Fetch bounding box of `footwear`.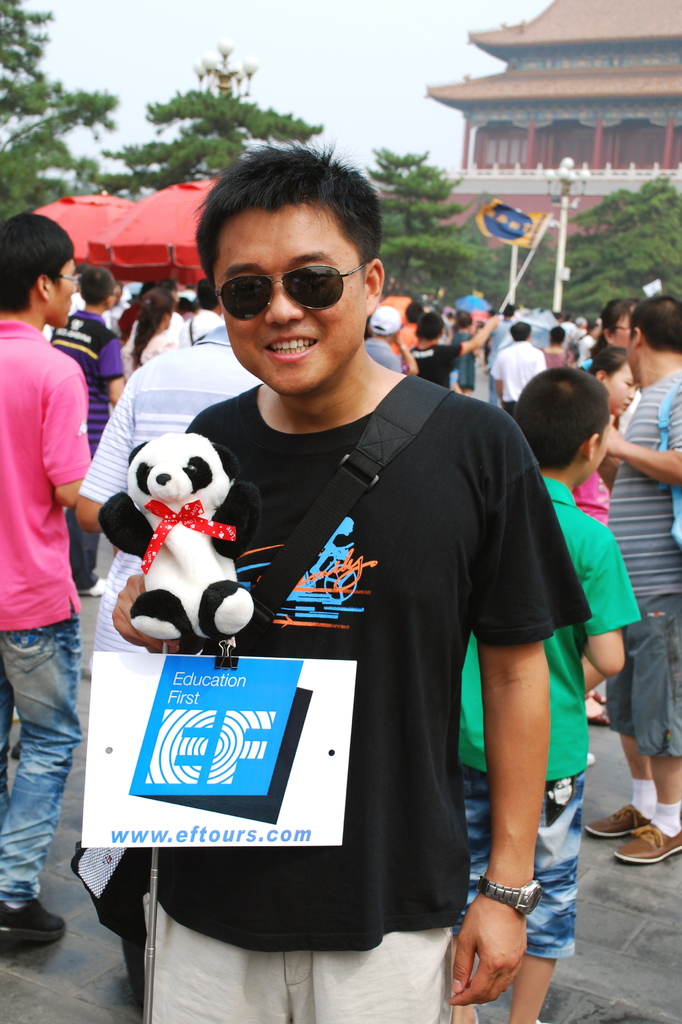
Bbox: [606, 806, 674, 873].
